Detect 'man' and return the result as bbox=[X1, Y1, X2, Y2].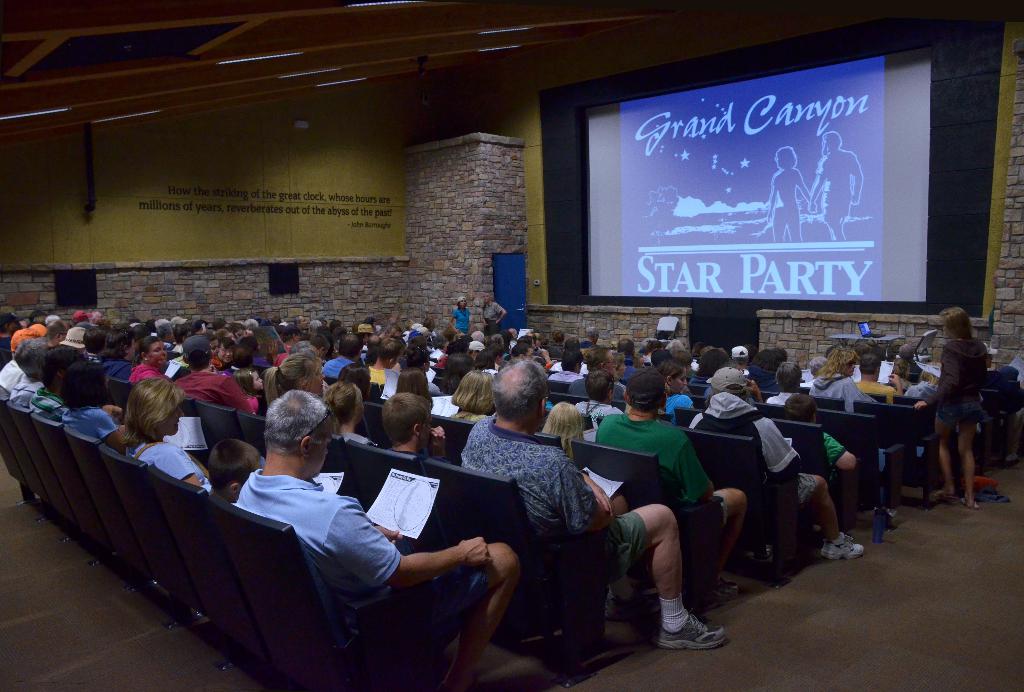
bbox=[172, 335, 256, 414].
